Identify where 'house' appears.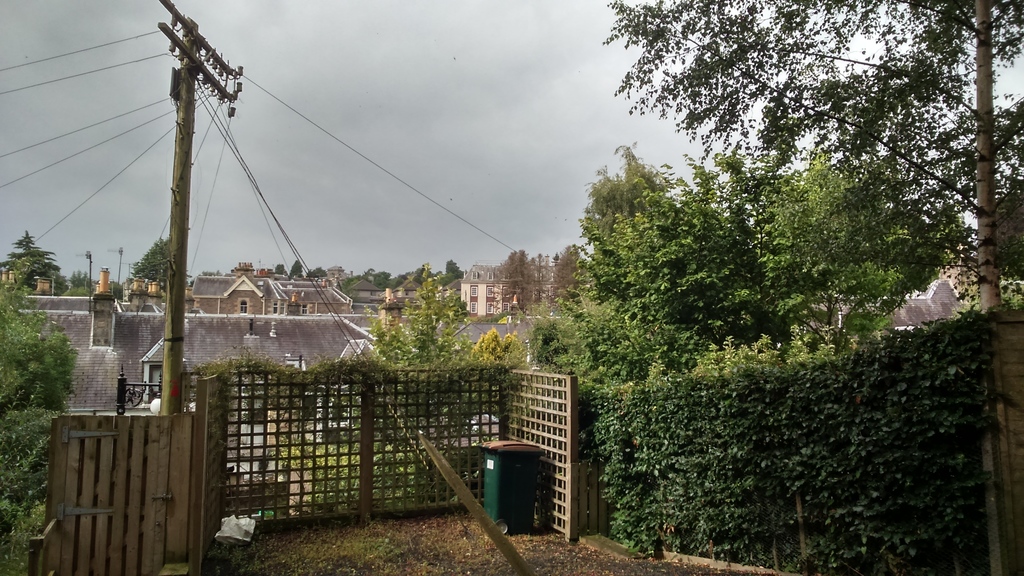
Appears at {"left": 190, "top": 264, "right": 354, "bottom": 314}.
